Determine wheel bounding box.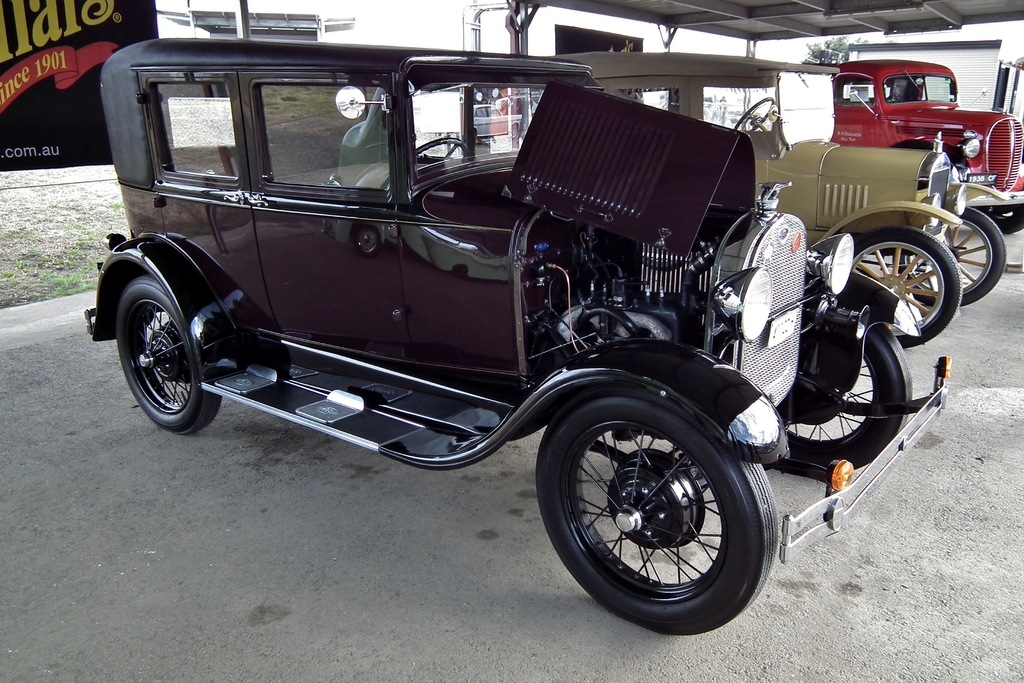
Determined: <bbox>979, 199, 1023, 237</bbox>.
